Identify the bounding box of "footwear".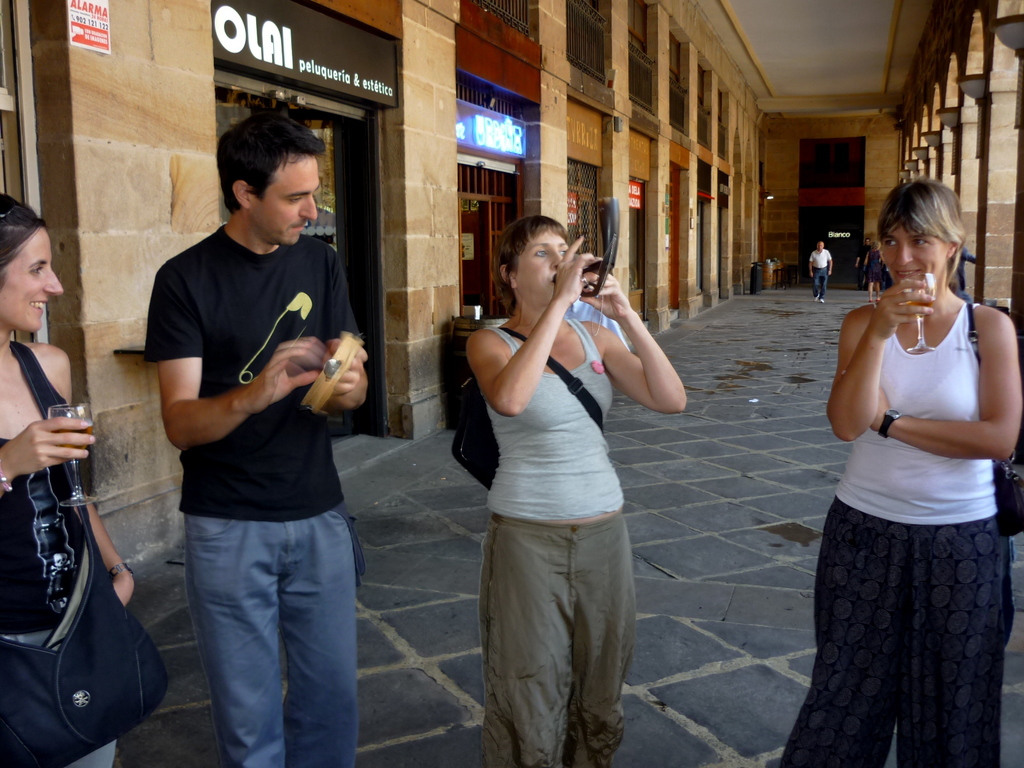
(812, 291, 822, 305).
